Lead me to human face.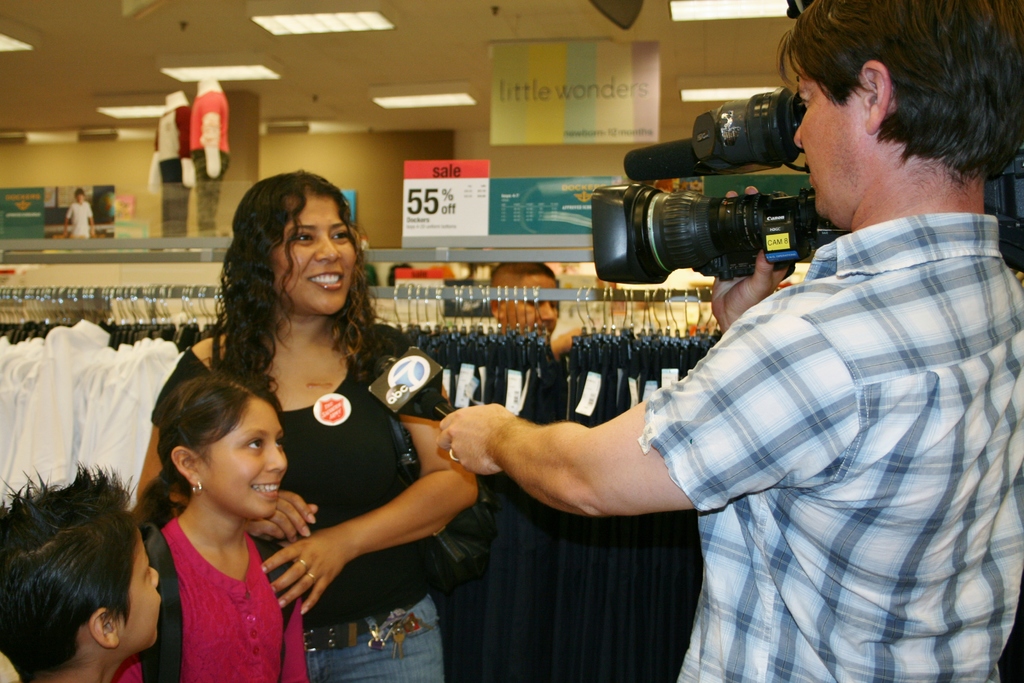
Lead to select_region(274, 186, 358, 313).
